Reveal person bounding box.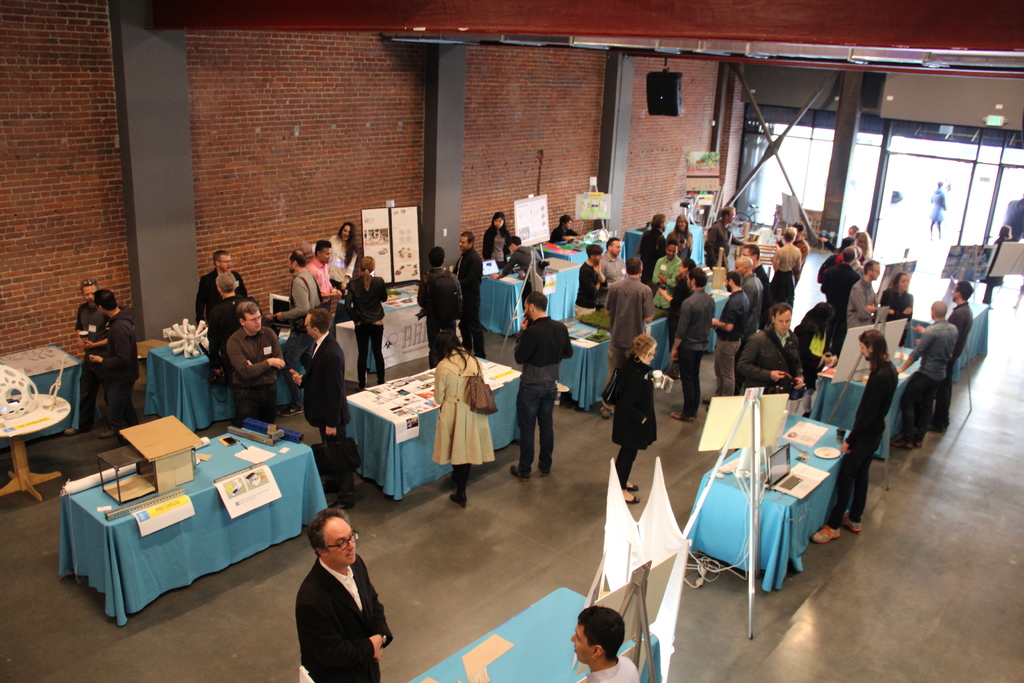
Revealed: [x1=636, y1=211, x2=667, y2=281].
